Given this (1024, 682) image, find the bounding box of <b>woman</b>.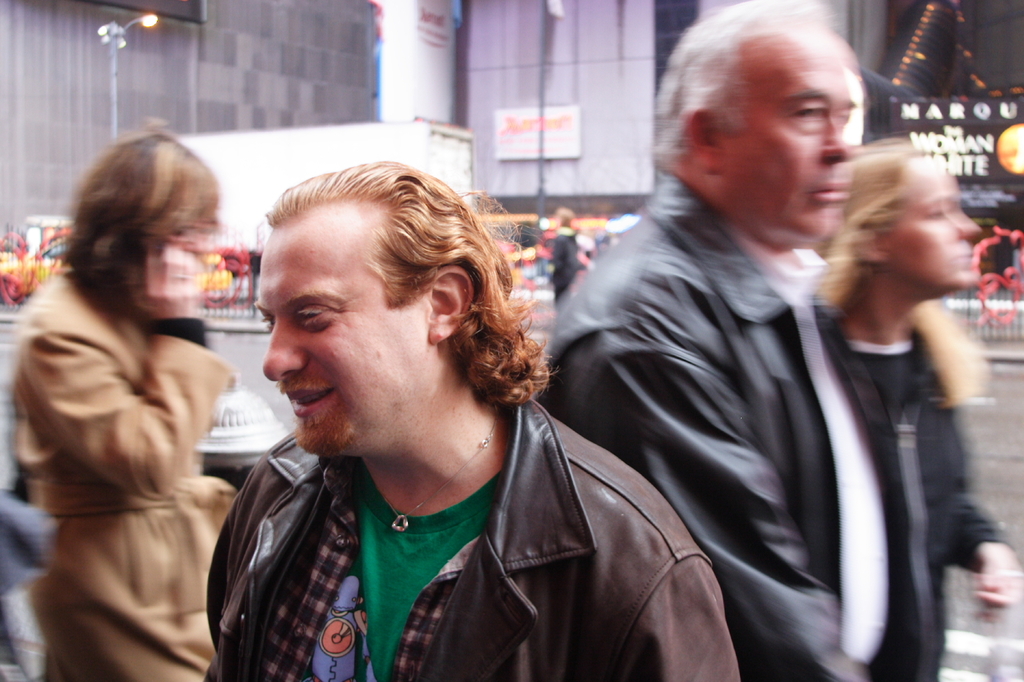
[14,112,253,670].
